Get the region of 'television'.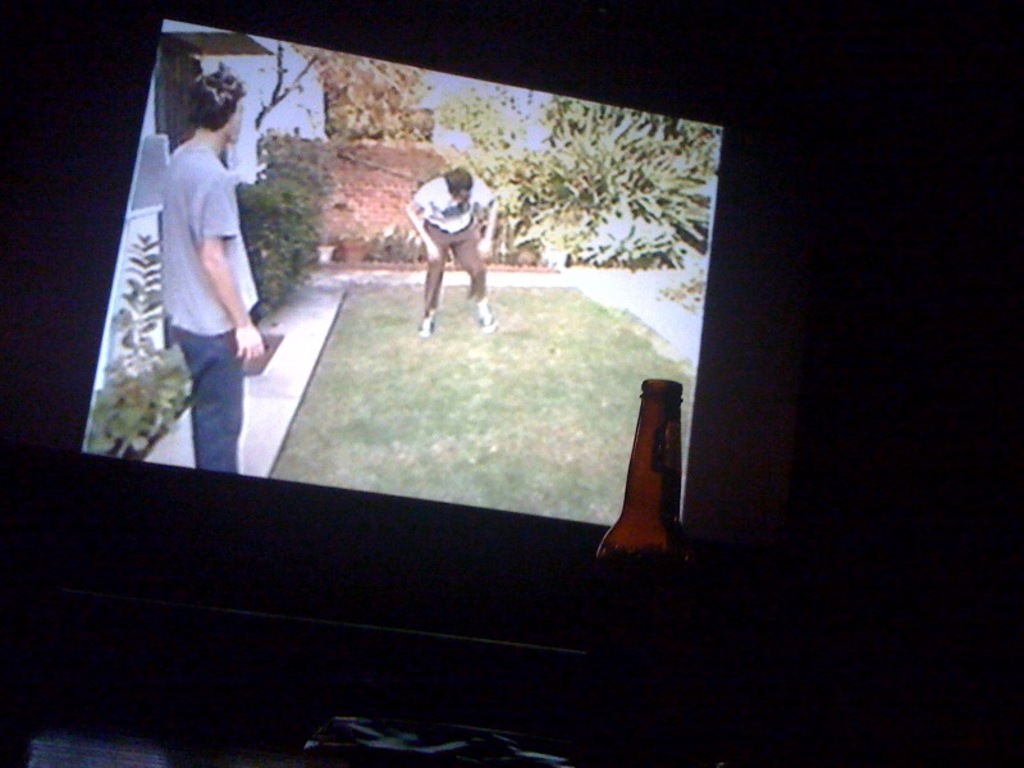
(76,13,726,535).
